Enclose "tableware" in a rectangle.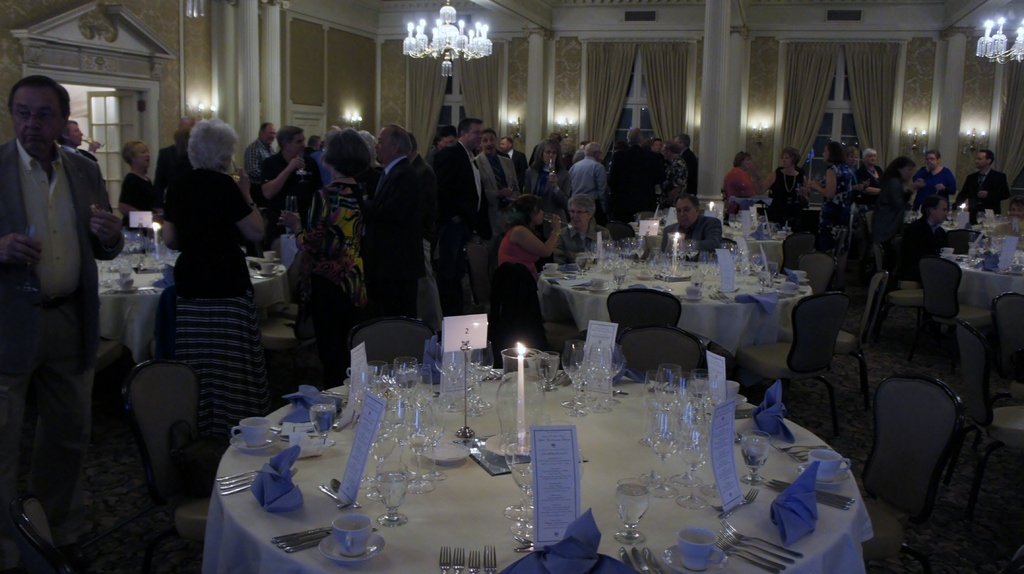
l=436, t=546, r=452, b=573.
